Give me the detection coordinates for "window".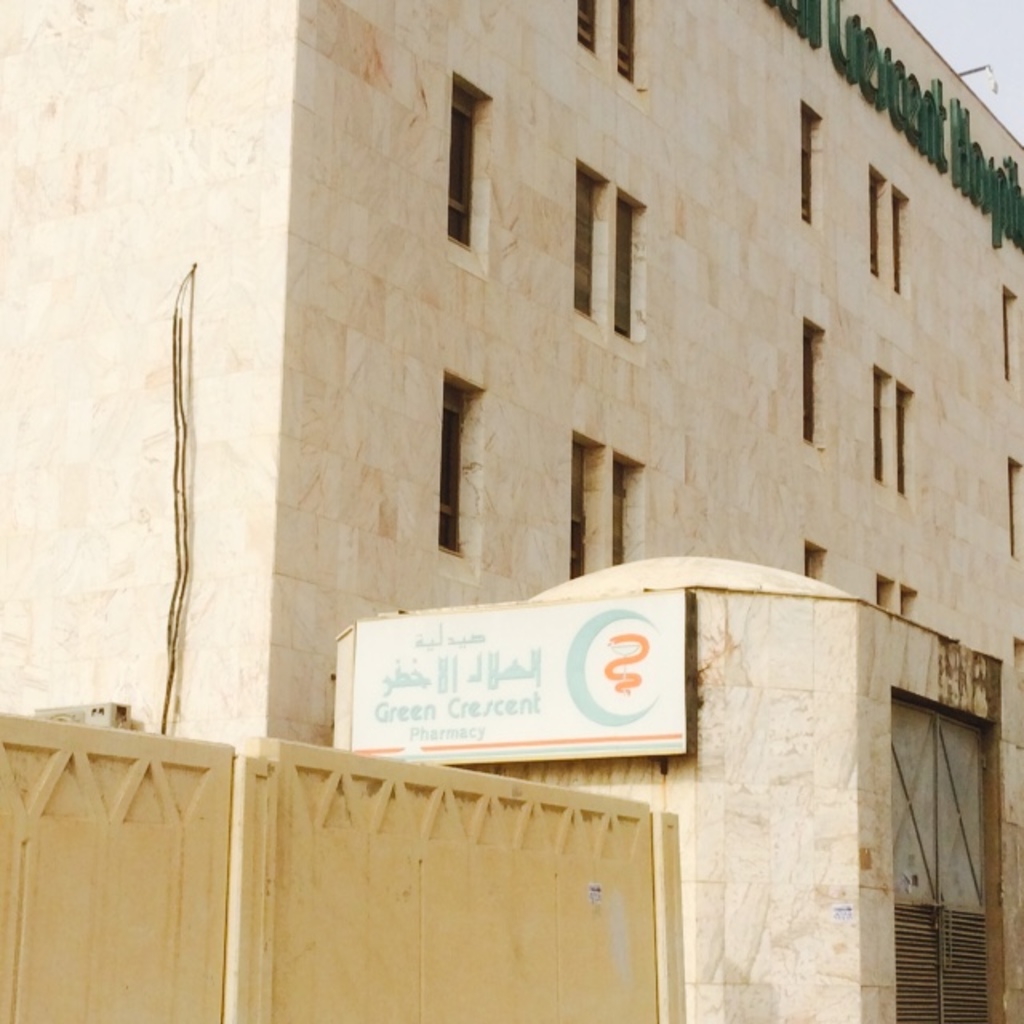
bbox=(803, 318, 829, 464).
